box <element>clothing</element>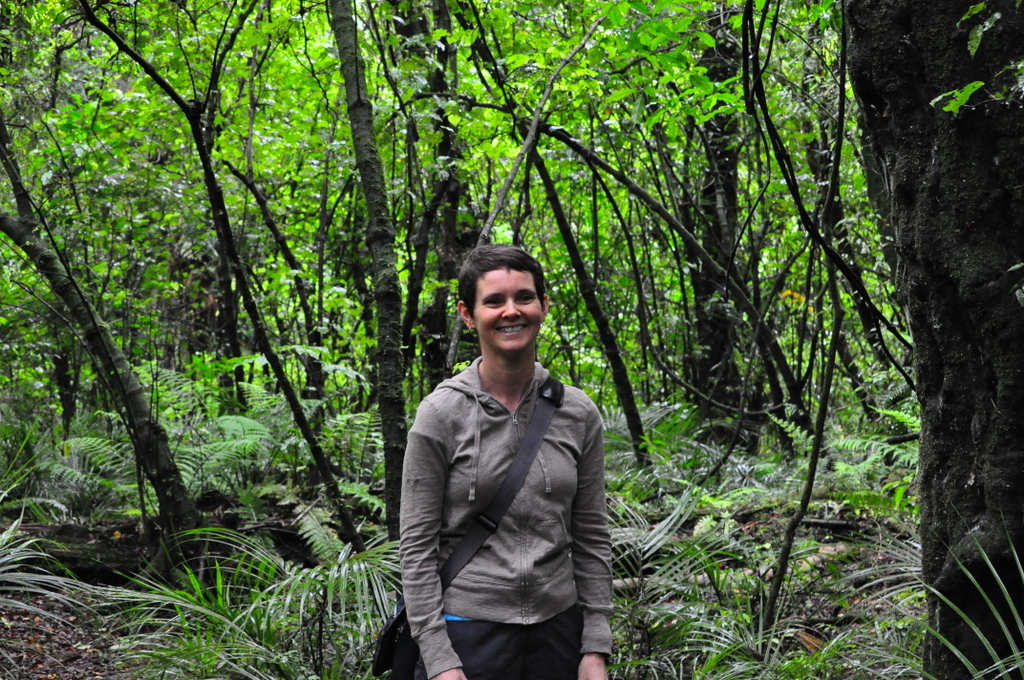
<region>386, 357, 624, 644</region>
